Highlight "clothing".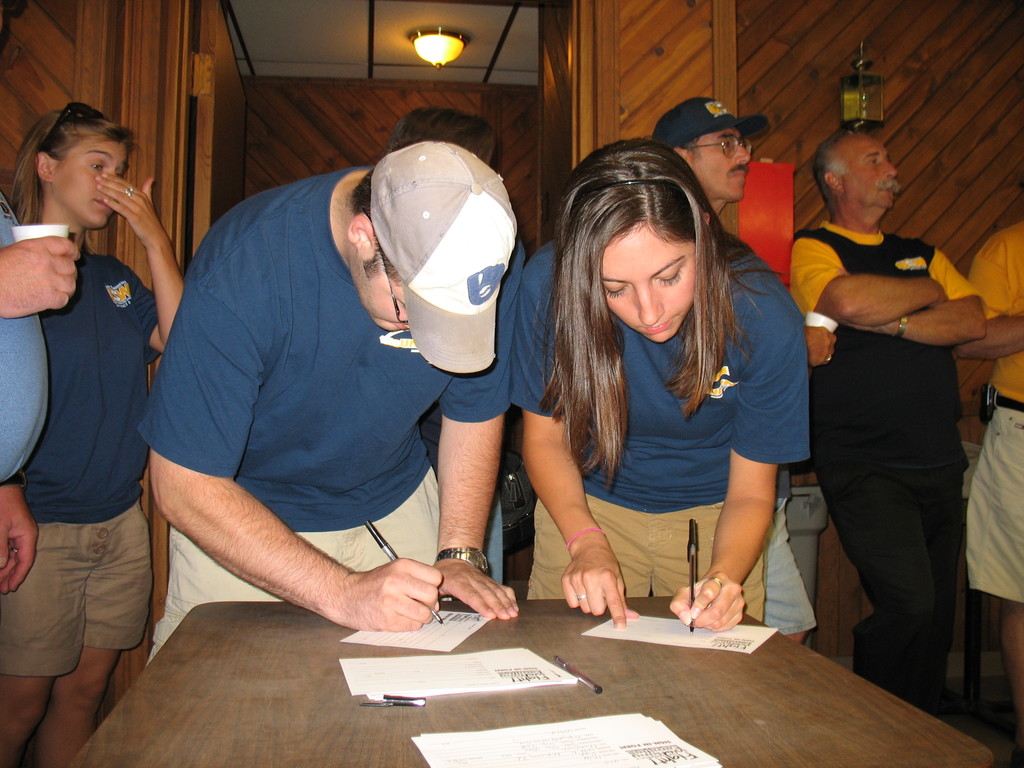
Highlighted region: crop(147, 134, 523, 657).
